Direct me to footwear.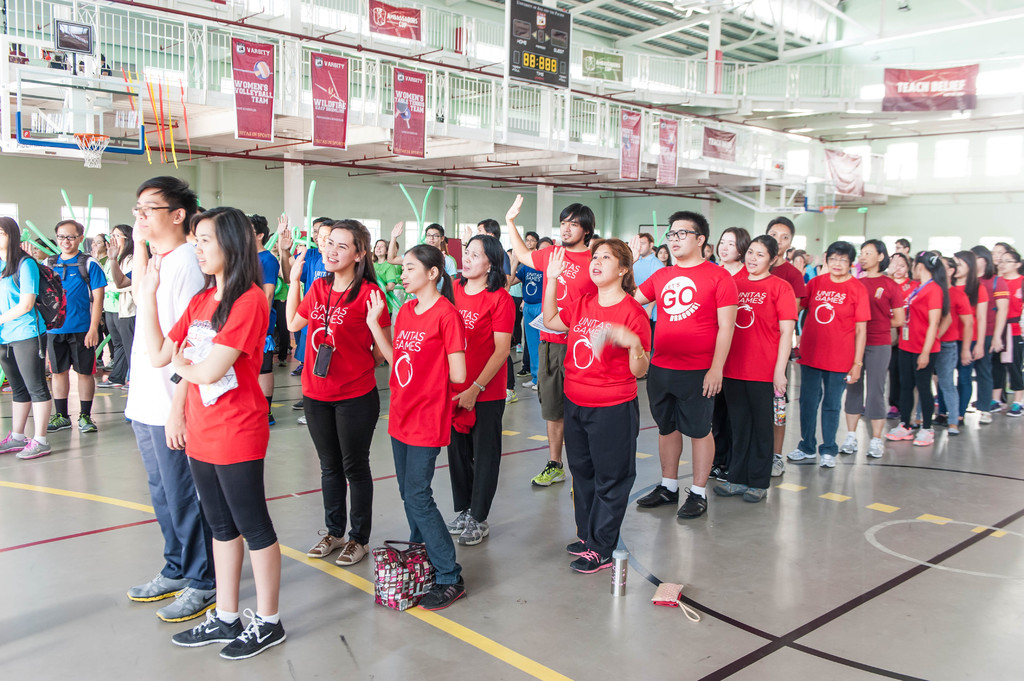
Direction: select_region(979, 409, 992, 423).
